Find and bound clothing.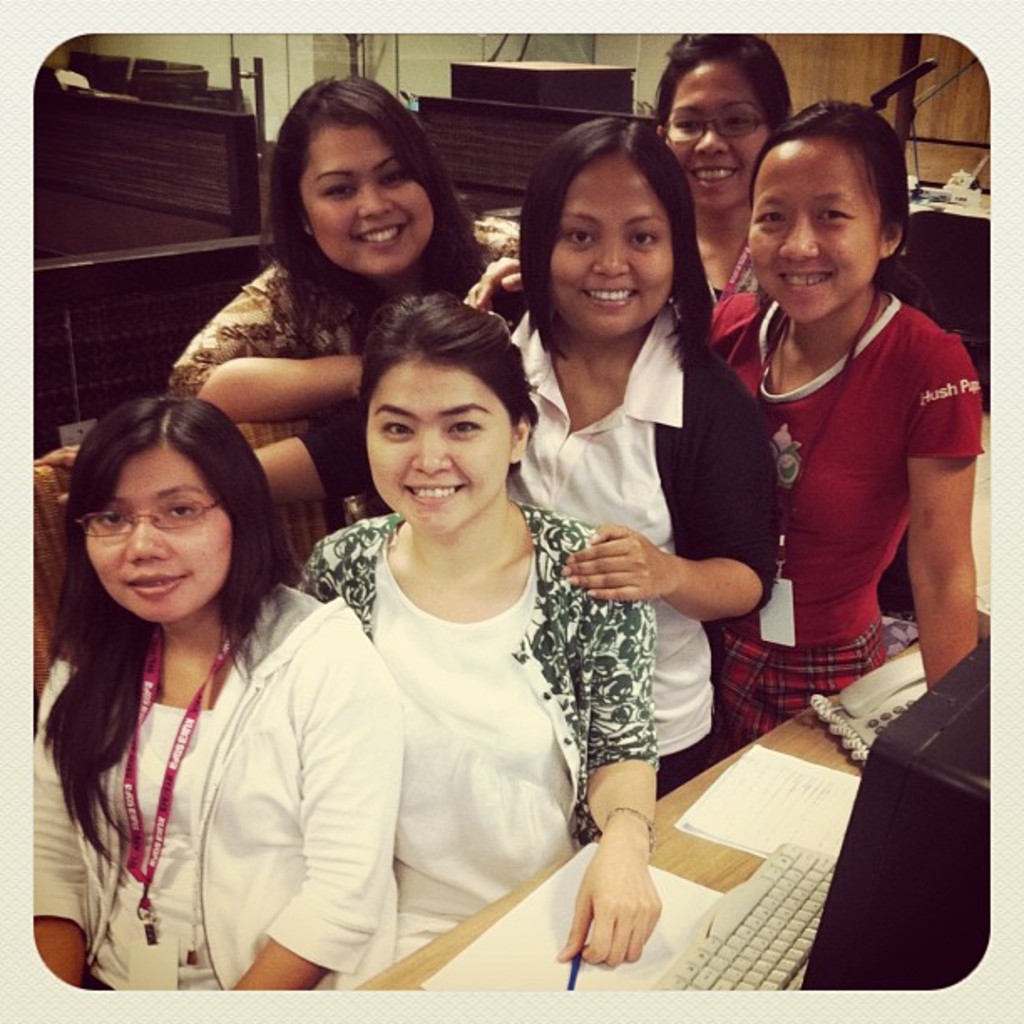
Bound: x1=731 y1=241 x2=975 y2=704.
